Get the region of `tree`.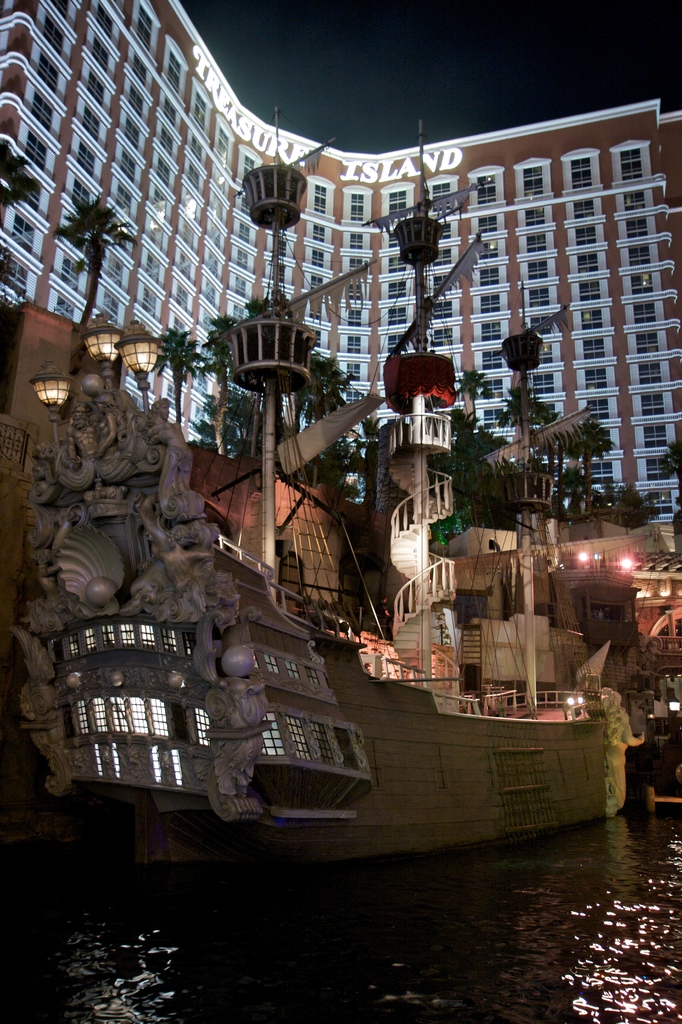
select_region(58, 193, 136, 340).
